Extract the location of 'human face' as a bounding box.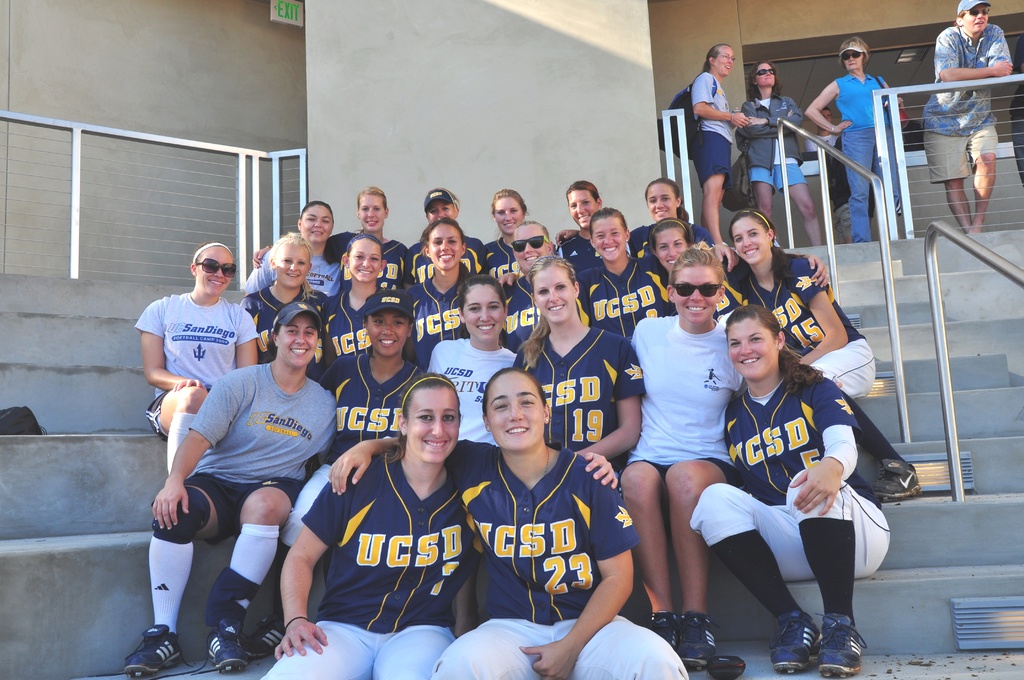
349,240,383,282.
